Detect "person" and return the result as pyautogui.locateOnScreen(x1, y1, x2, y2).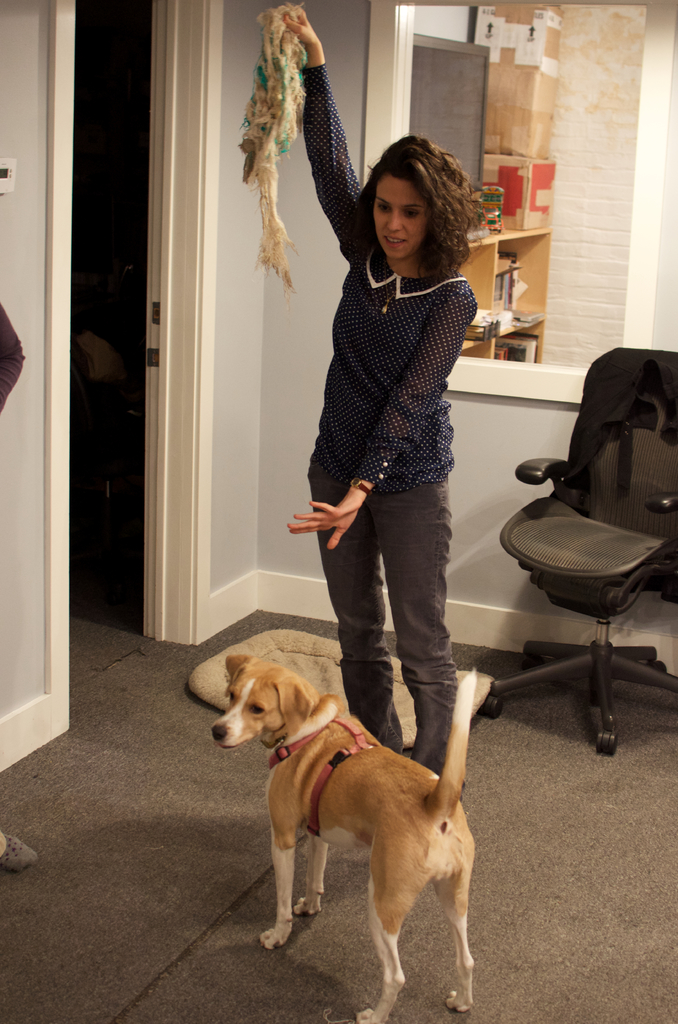
pyautogui.locateOnScreen(0, 302, 38, 874).
